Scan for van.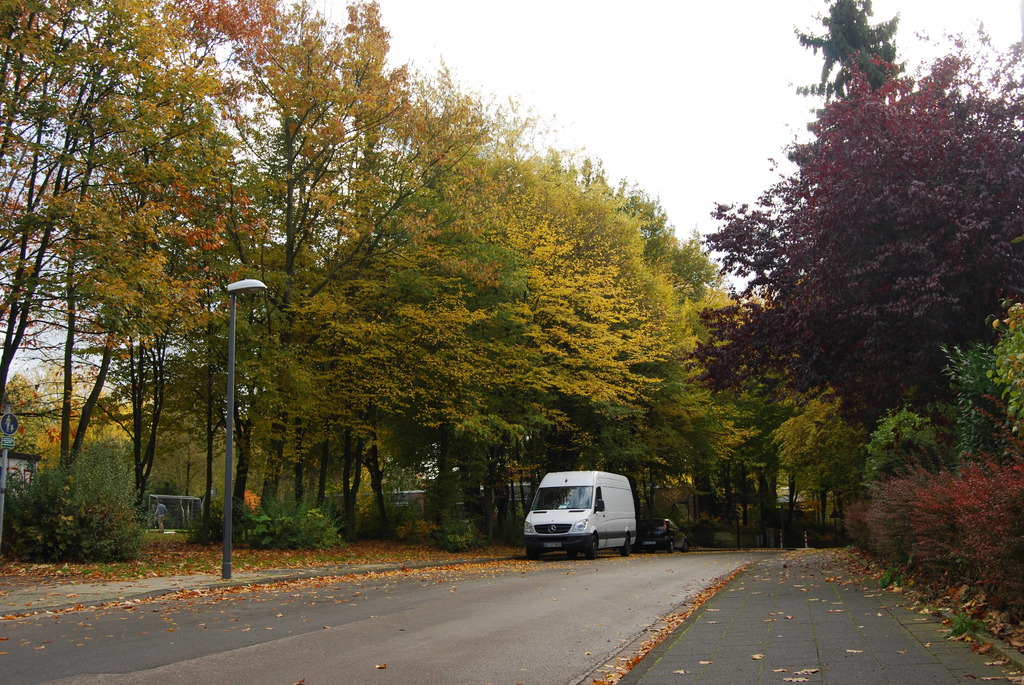
Scan result: (524, 468, 637, 562).
